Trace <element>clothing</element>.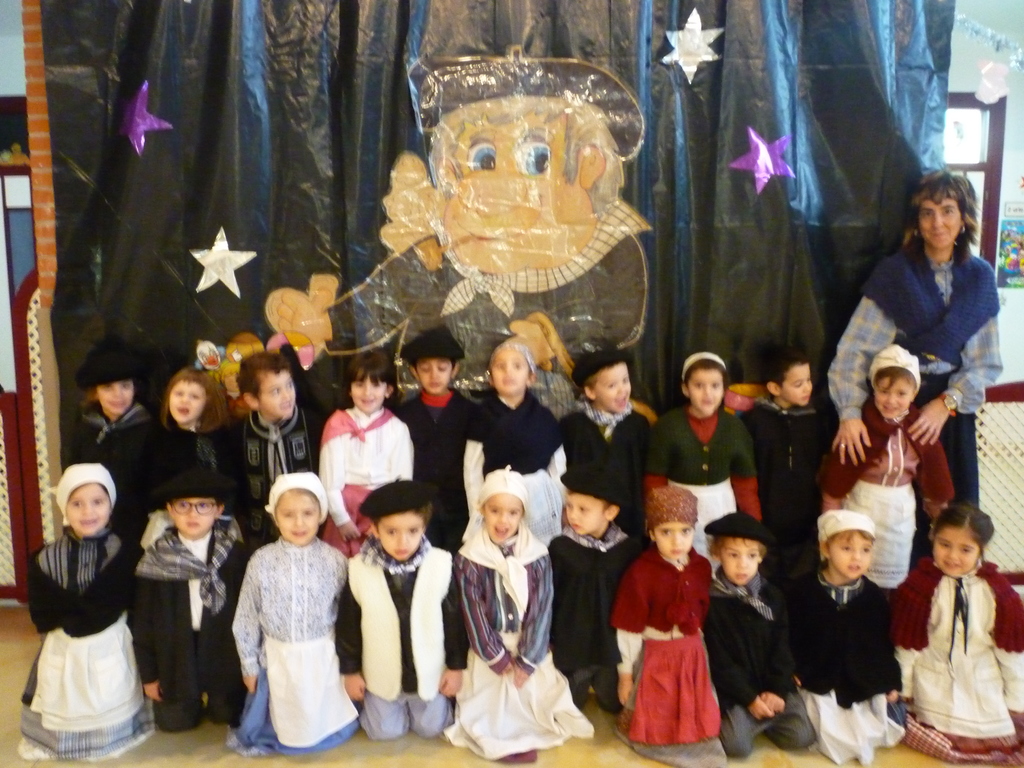
Traced to Rect(825, 238, 1001, 556).
